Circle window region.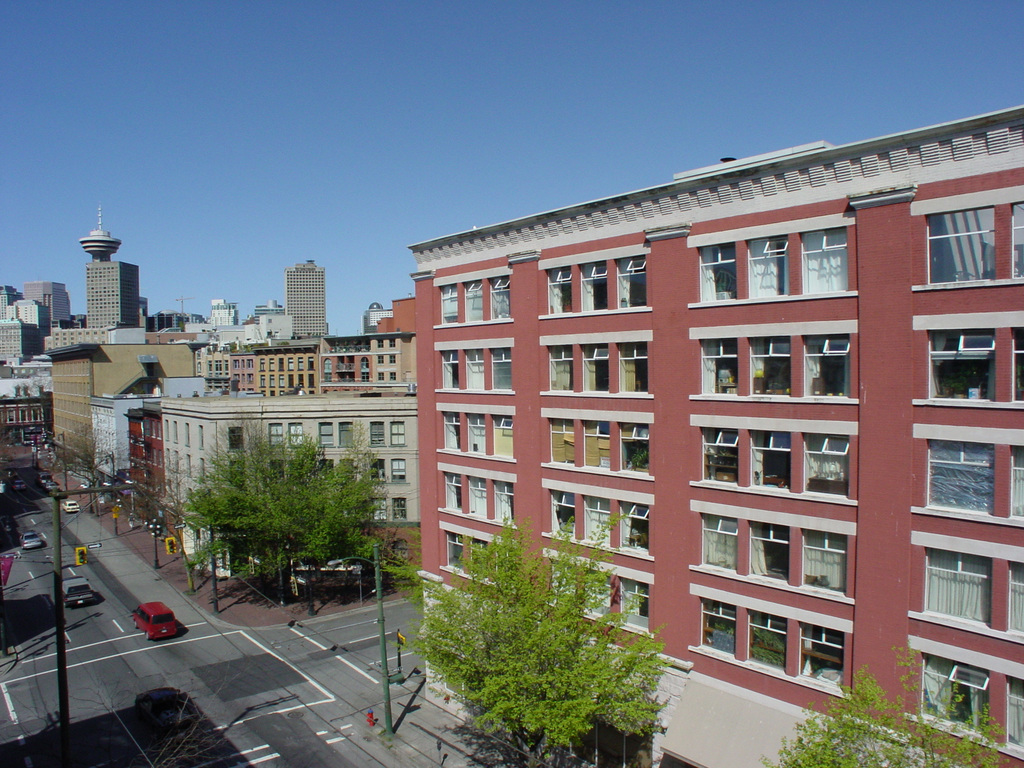
Region: crop(542, 267, 572, 316).
